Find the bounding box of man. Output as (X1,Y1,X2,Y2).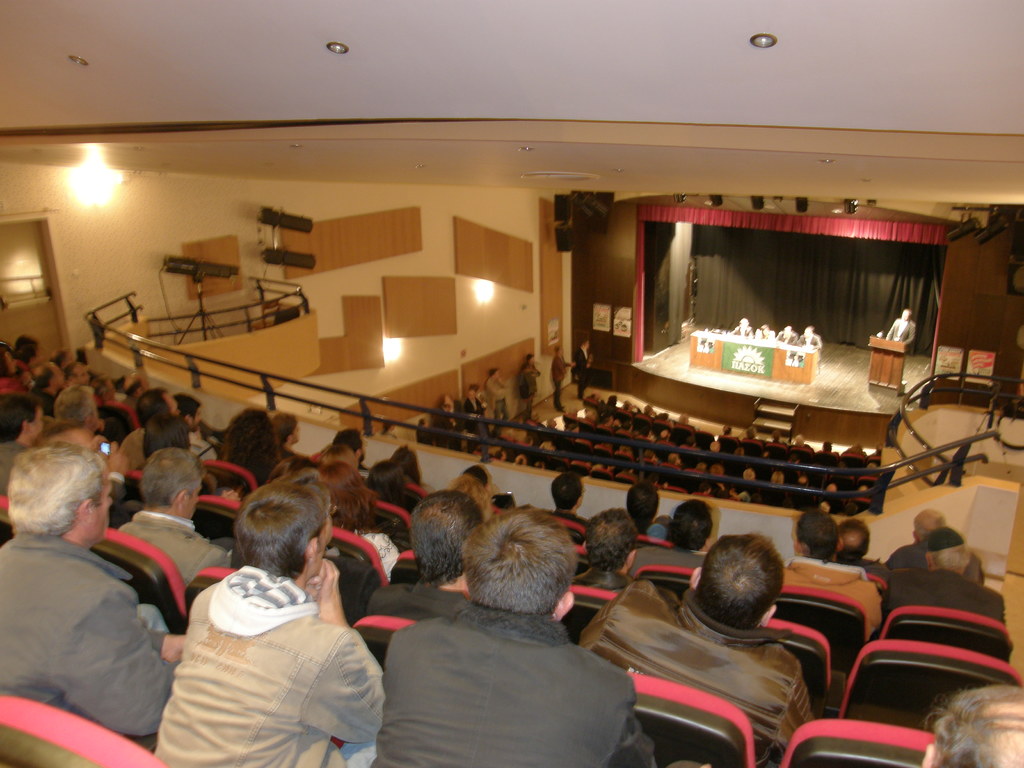
(828,516,890,579).
